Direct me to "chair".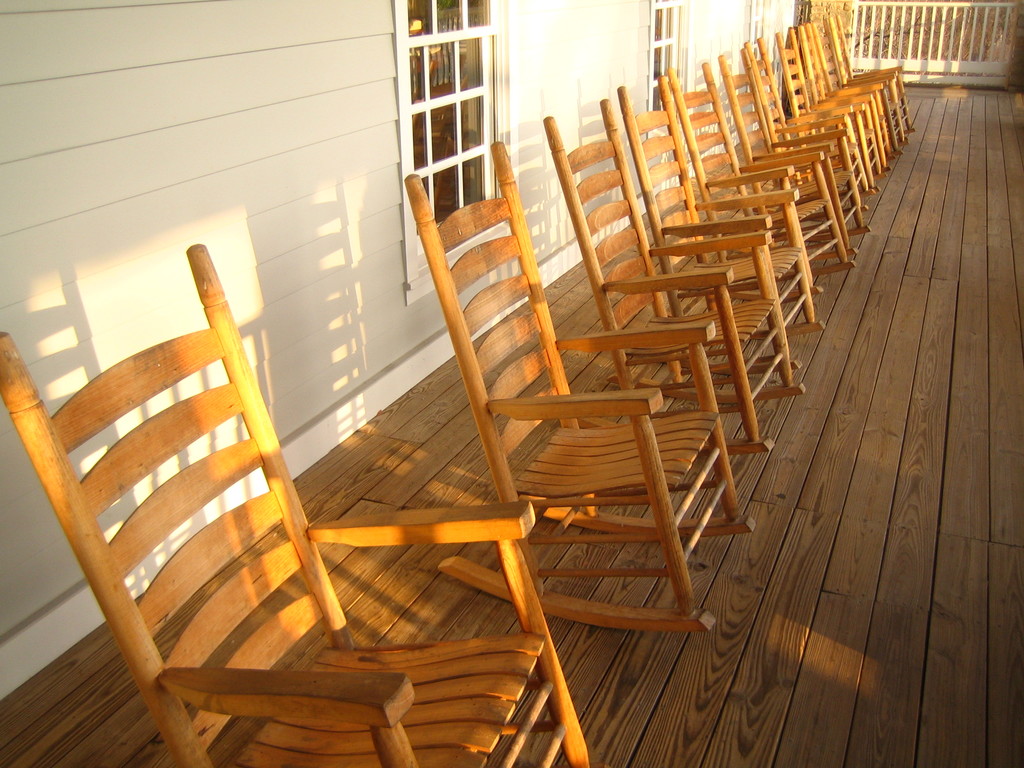
Direction: region(662, 62, 856, 304).
